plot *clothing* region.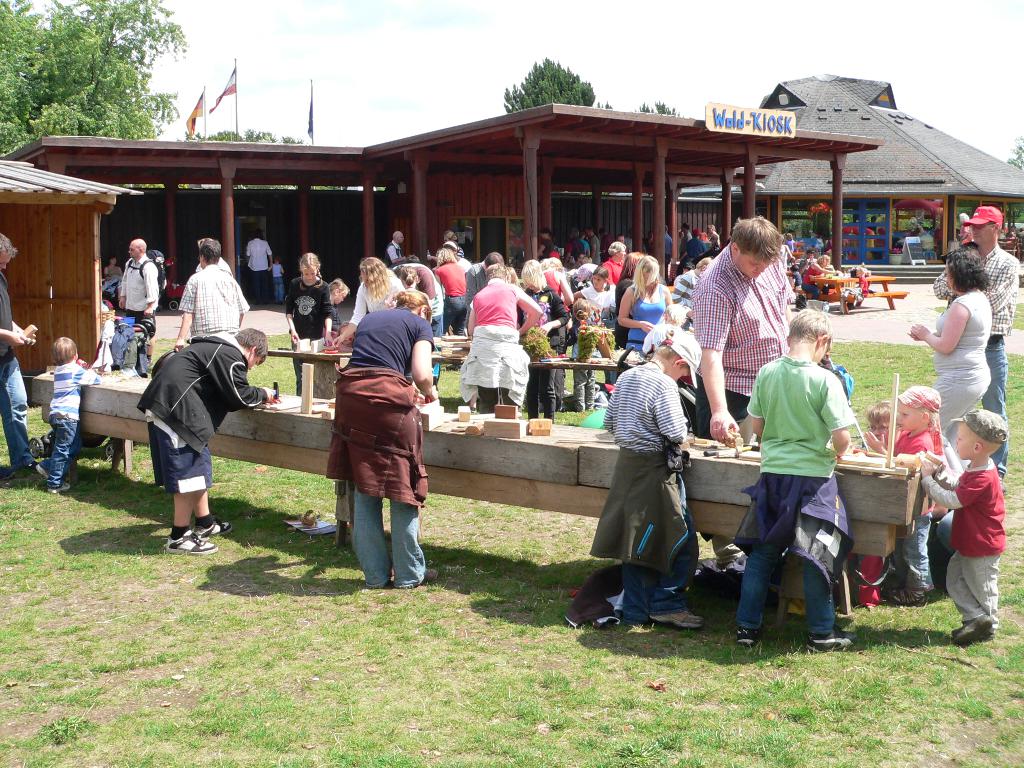
Plotted at box=[147, 424, 212, 493].
